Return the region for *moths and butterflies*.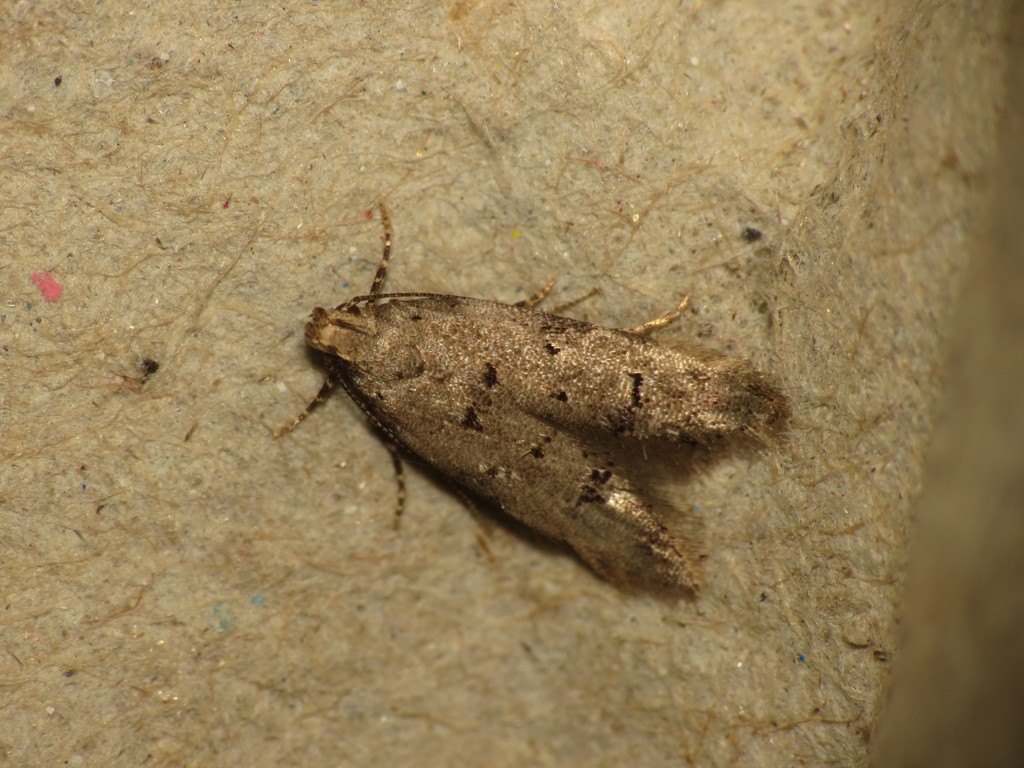
box(274, 202, 786, 603).
